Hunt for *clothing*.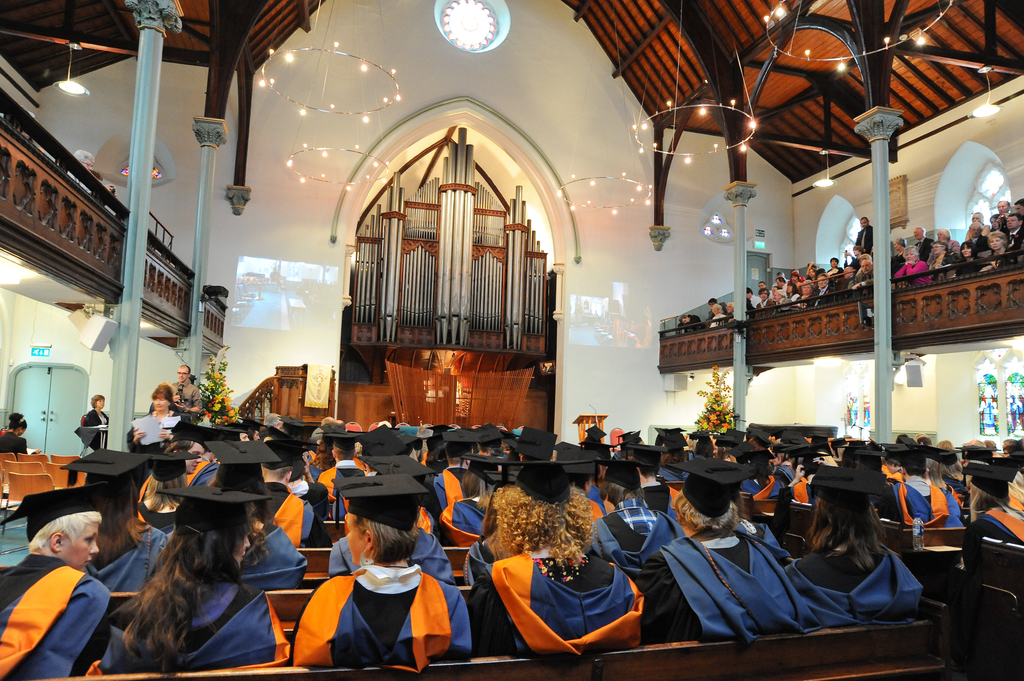
Hunted down at <box>740,471,787,501</box>.
